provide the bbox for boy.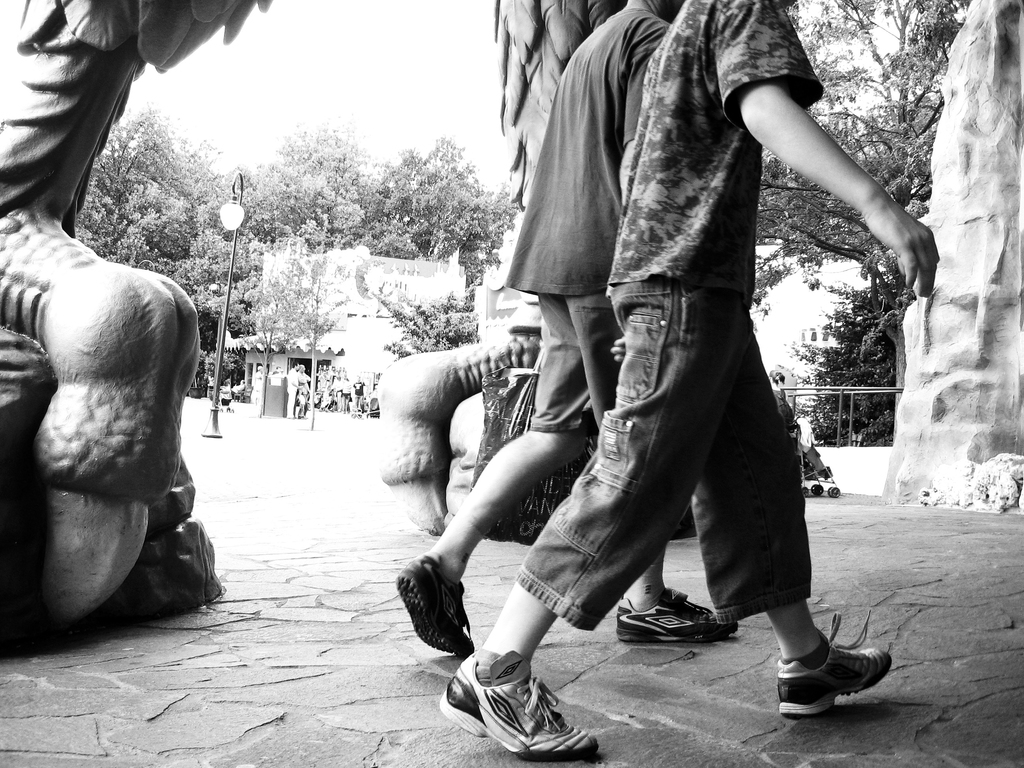
bbox(394, 0, 739, 662).
